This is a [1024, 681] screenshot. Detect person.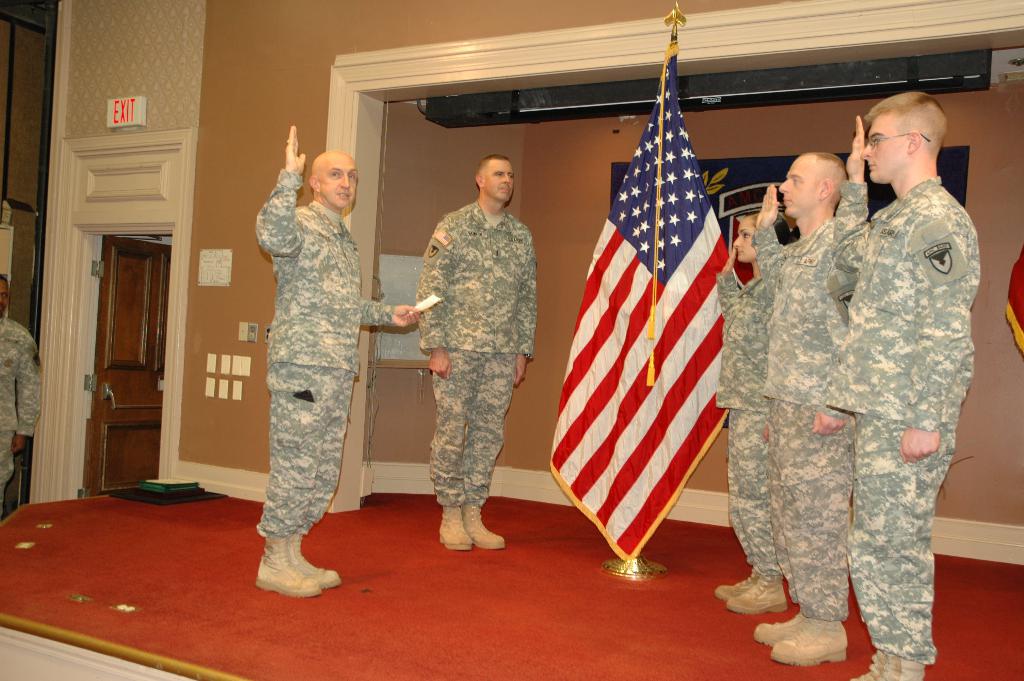
bbox=[0, 267, 43, 504].
